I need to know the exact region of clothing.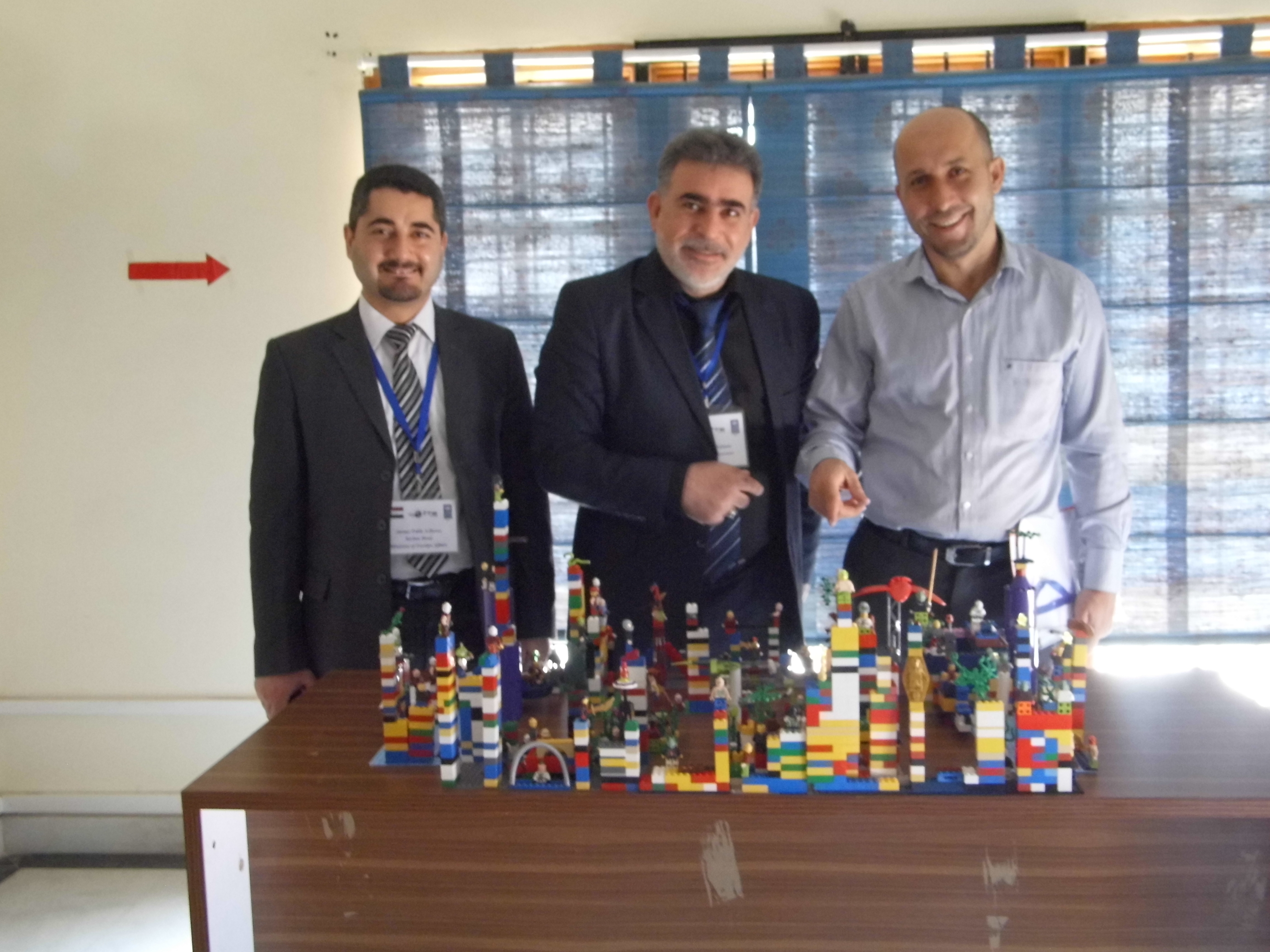
Region: {"x1": 69, "y1": 82, "x2": 150, "y2": 193}.
